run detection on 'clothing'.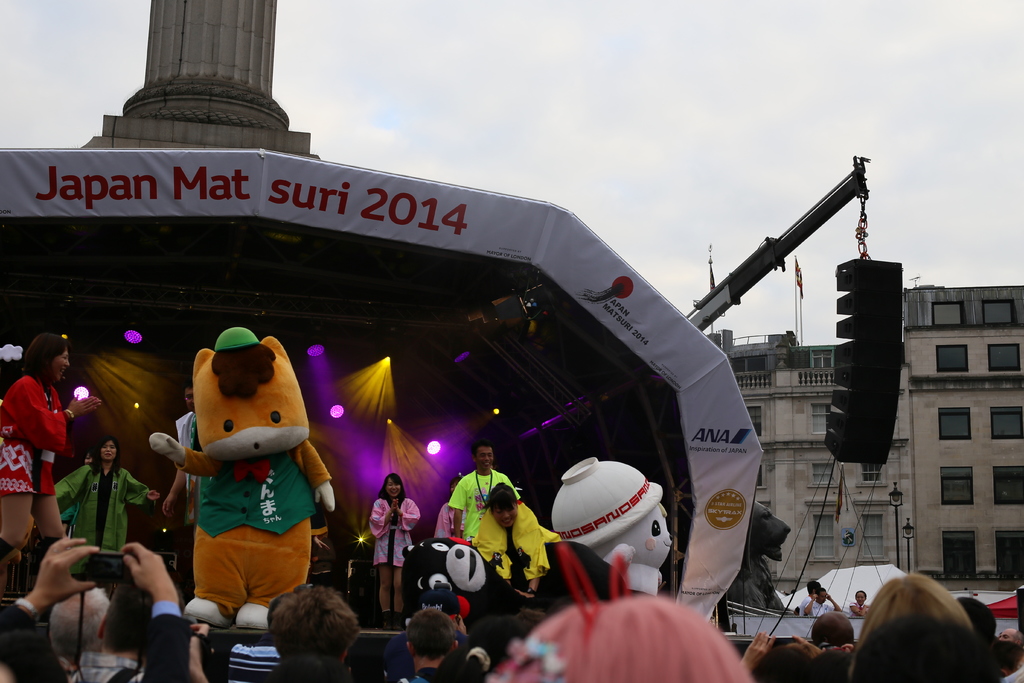
Result: <region>0, 599, 191, 682</region>.
